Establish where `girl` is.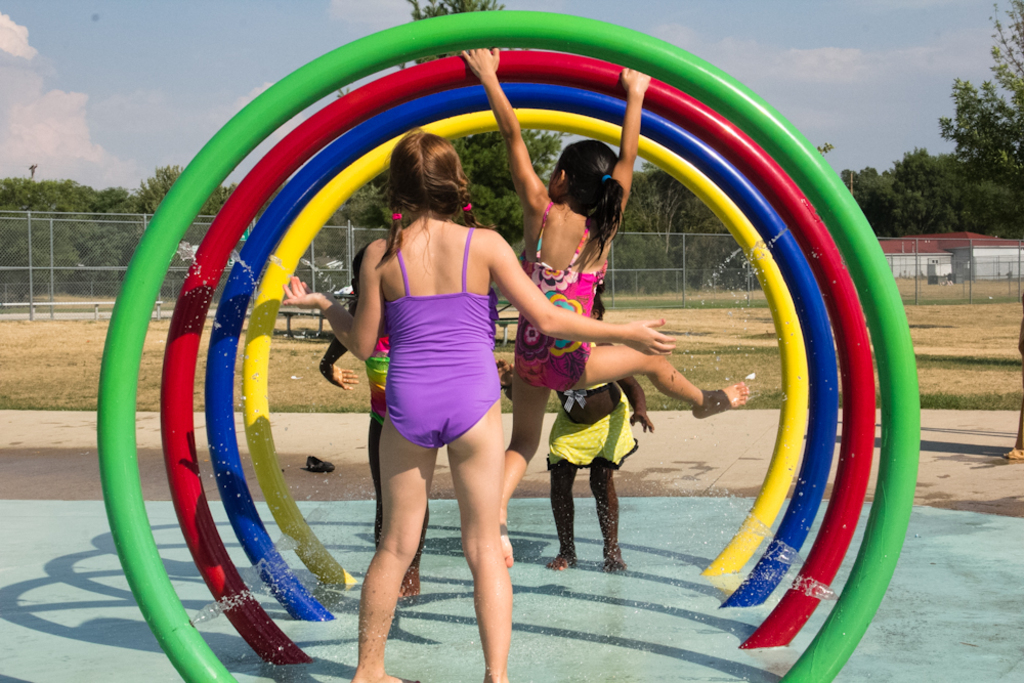
Established at {"x1": 284, "y1": 129, "x2": 675, "y2": 682}.
